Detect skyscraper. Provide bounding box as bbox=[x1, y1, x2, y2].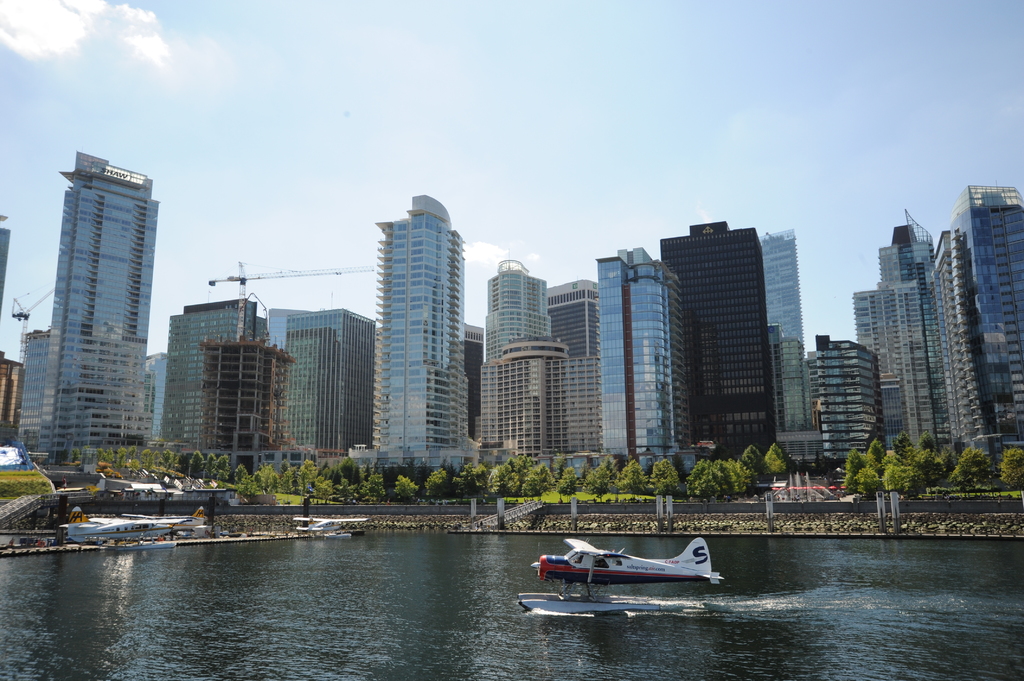
bbox=[756, 229, 807, 358].
